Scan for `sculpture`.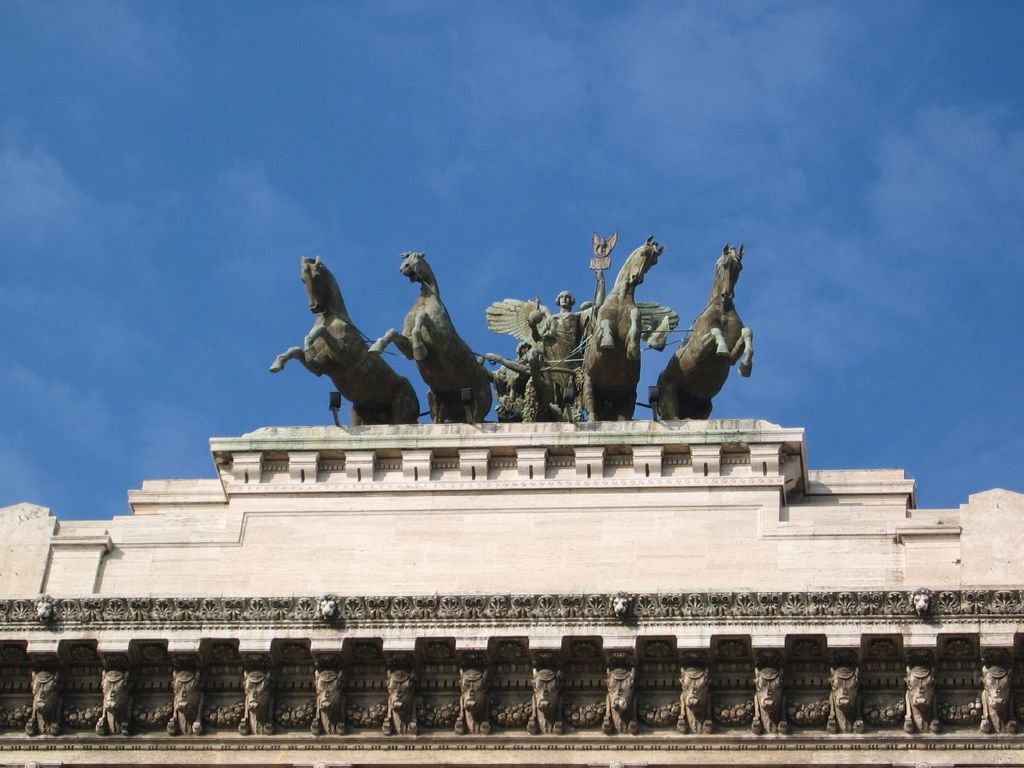
Scan result: 747:662:791:740.
